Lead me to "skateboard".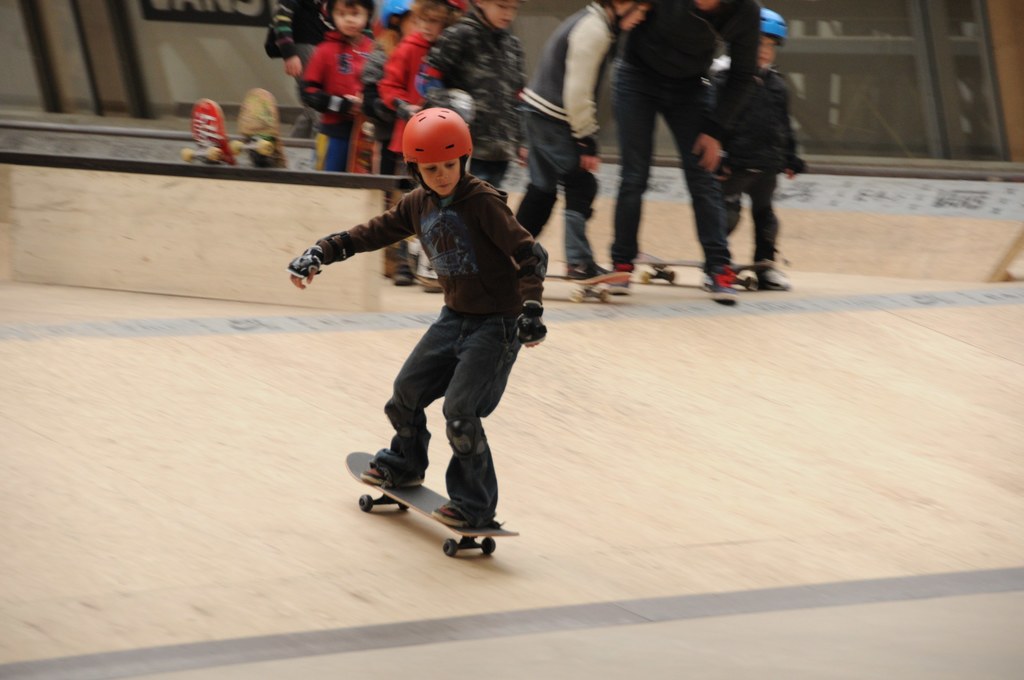
Lead to x1=619 y1=259 x2=771 y2=280.
